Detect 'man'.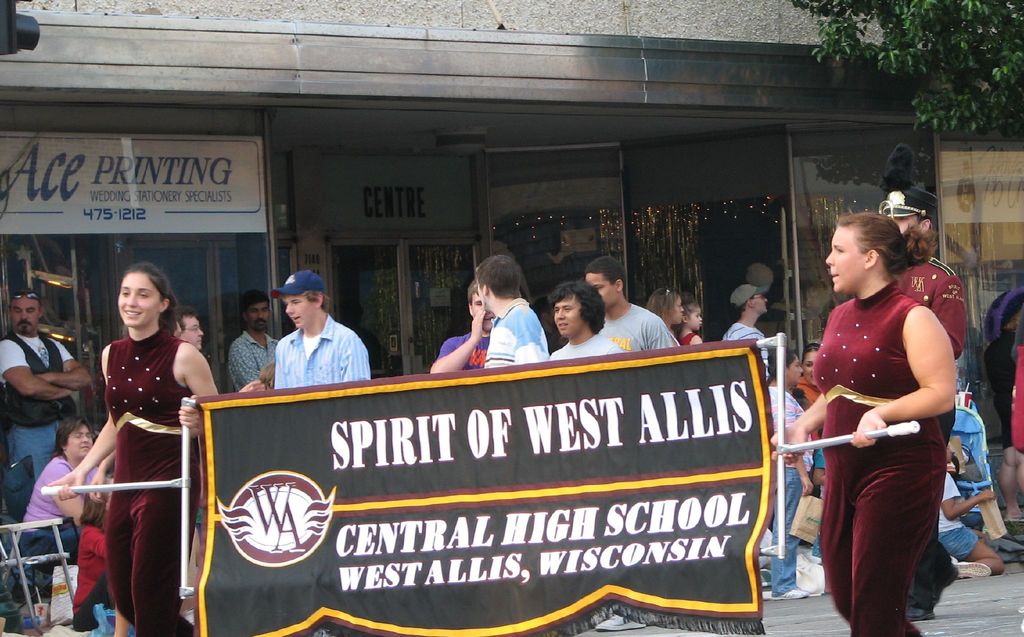
Detected at pyautogui.locateOnScreen(171, 308, 206, 344).
